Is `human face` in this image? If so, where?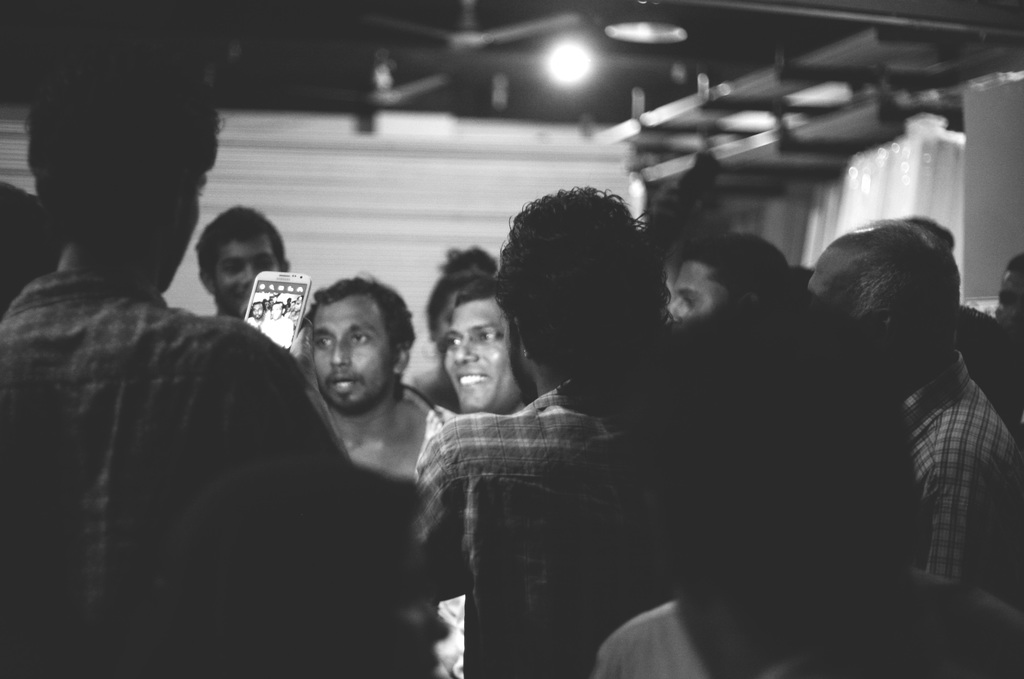
Yes, at (left=993, top=272, right=1023, bottom=323).
